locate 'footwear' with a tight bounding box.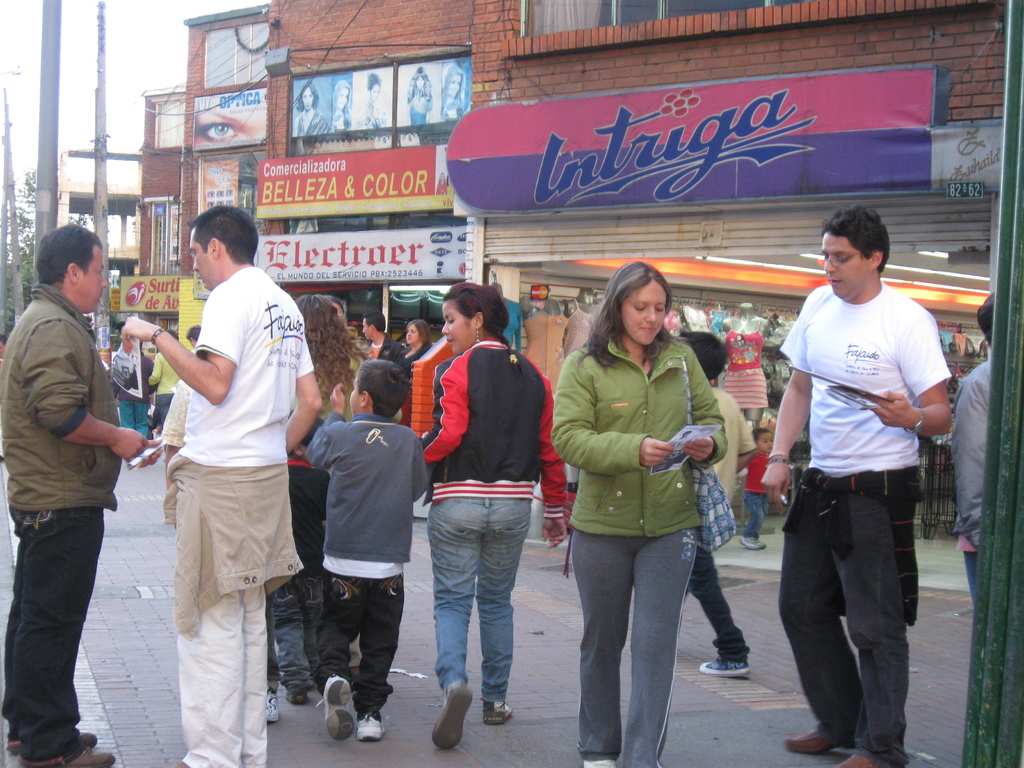
left=355, top=712, right=387, bottom=739.
